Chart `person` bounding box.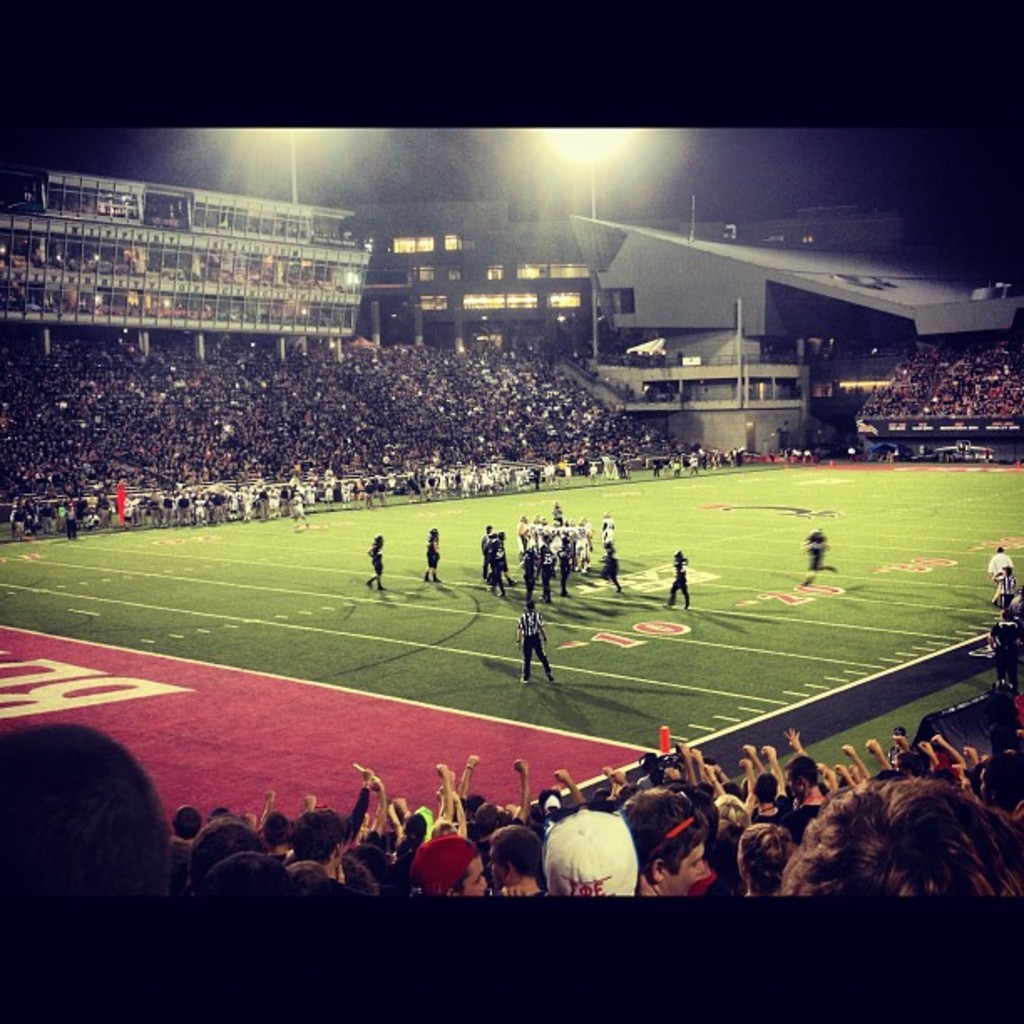
Charted: {"x1": 360, "y1": 525, "x2": 387, "y2": 591}.
